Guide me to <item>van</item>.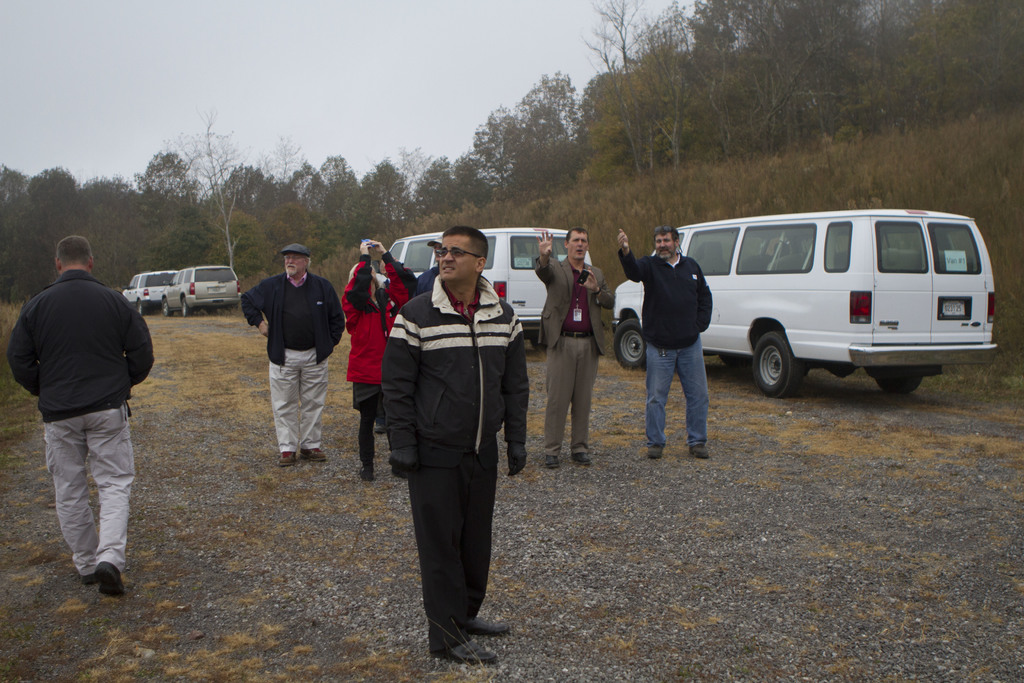
Guidance: bbox=[124, 270, 181, 318].
